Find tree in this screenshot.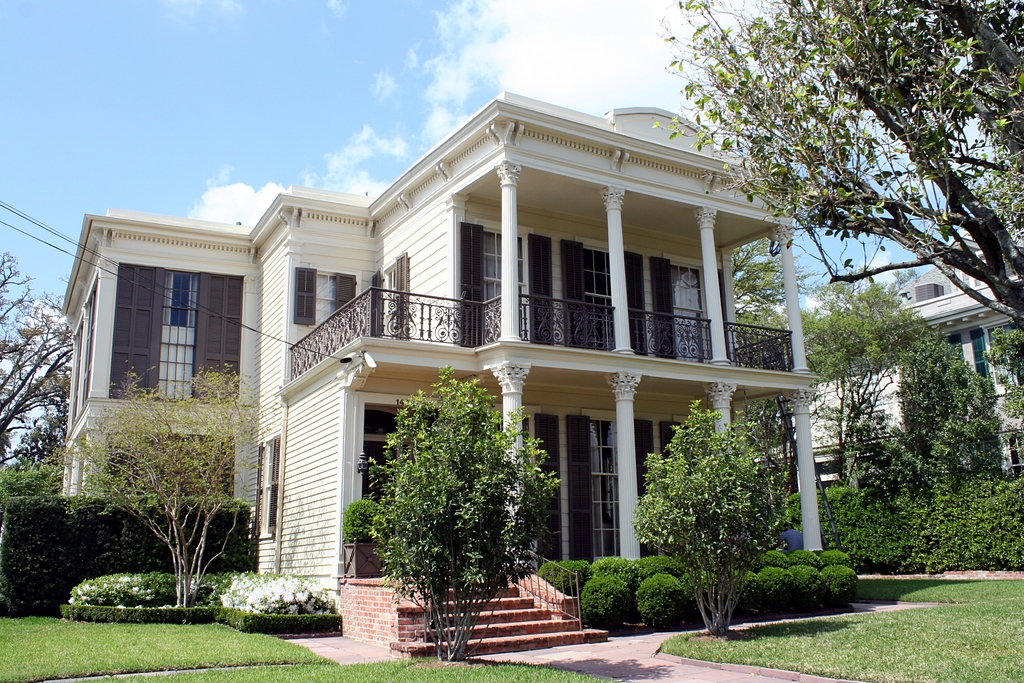
The bounding box for tree is crop(61, 366, 279, 606).
